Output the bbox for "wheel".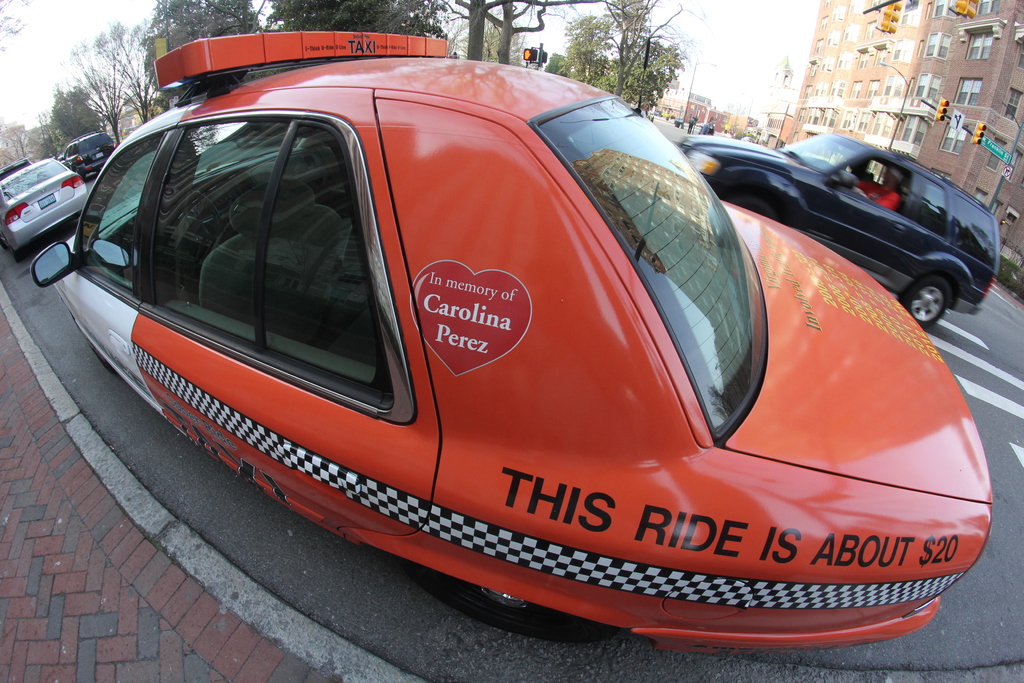
box=[74, 319, 113, 375].
